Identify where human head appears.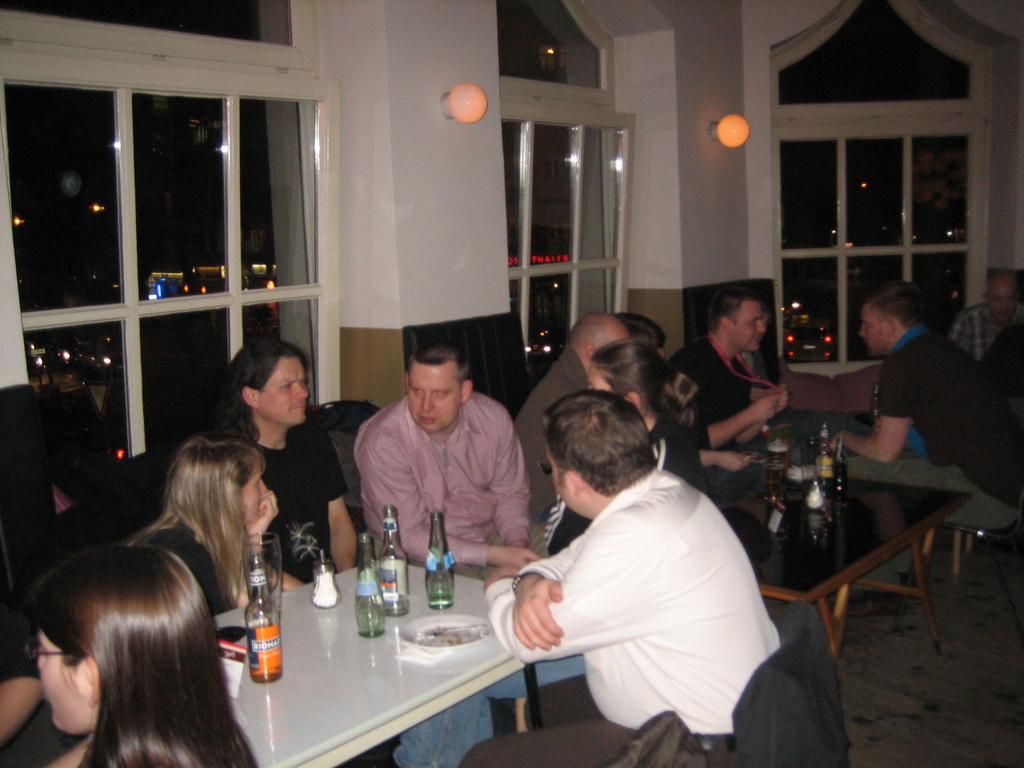
Appears at {"x1": 607, "y1": 314, "x2": 671, "y2": 358}.
